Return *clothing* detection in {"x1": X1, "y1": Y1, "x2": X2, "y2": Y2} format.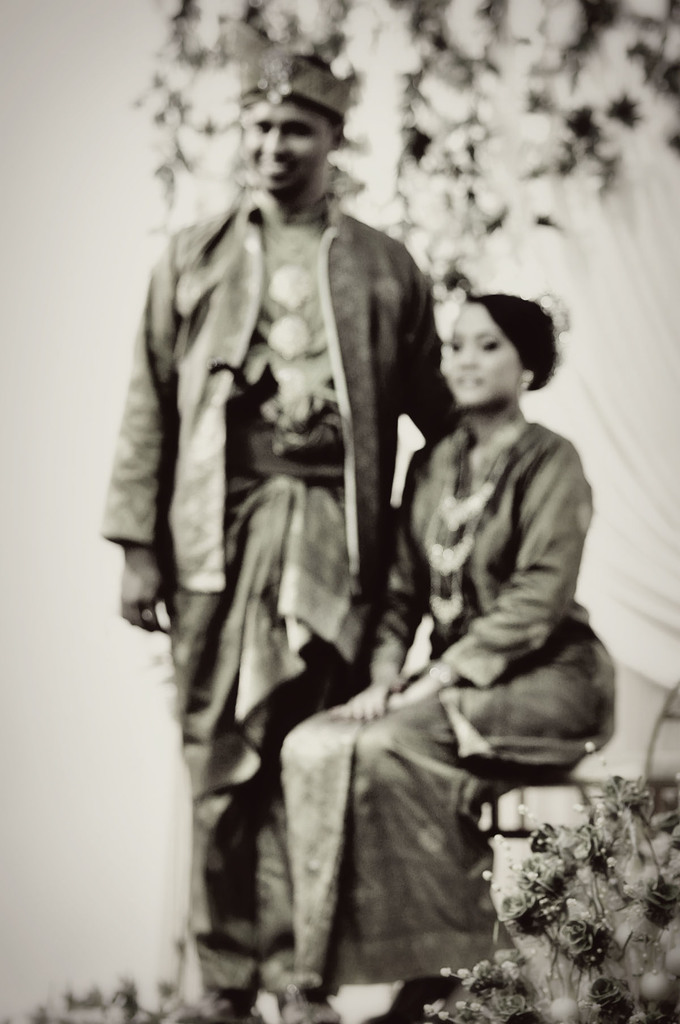
{"x1": 336, "y1": 290, "x2": 613, "y2": 961}.
